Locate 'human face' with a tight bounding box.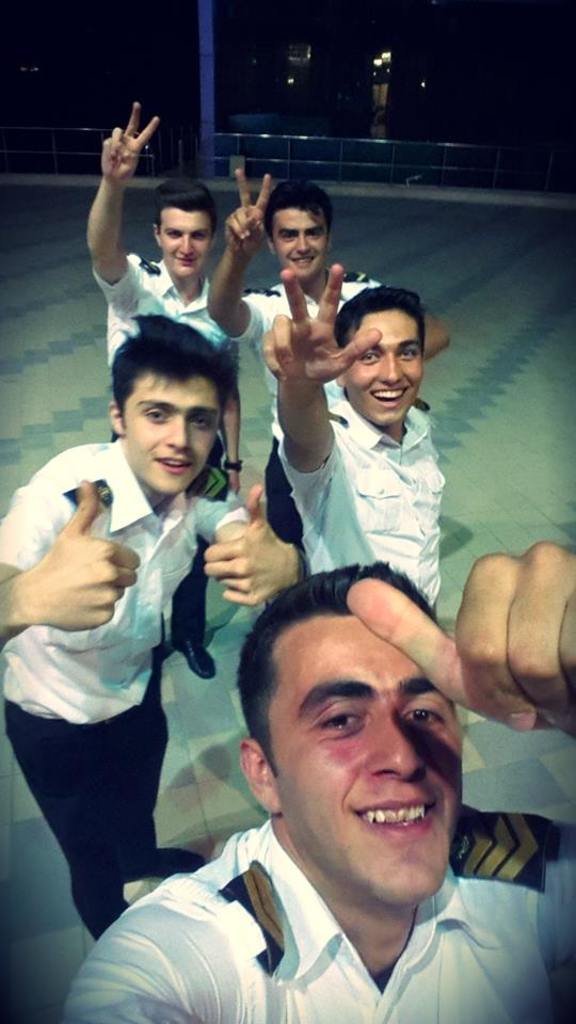
<box>345,301,432,432</box>.
